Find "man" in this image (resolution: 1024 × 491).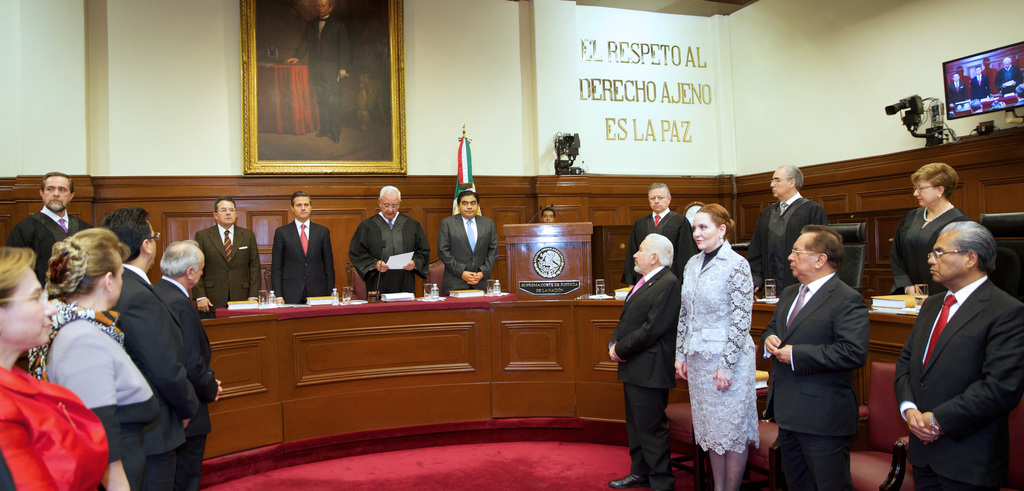
crop(157, 236, 225, 490).
